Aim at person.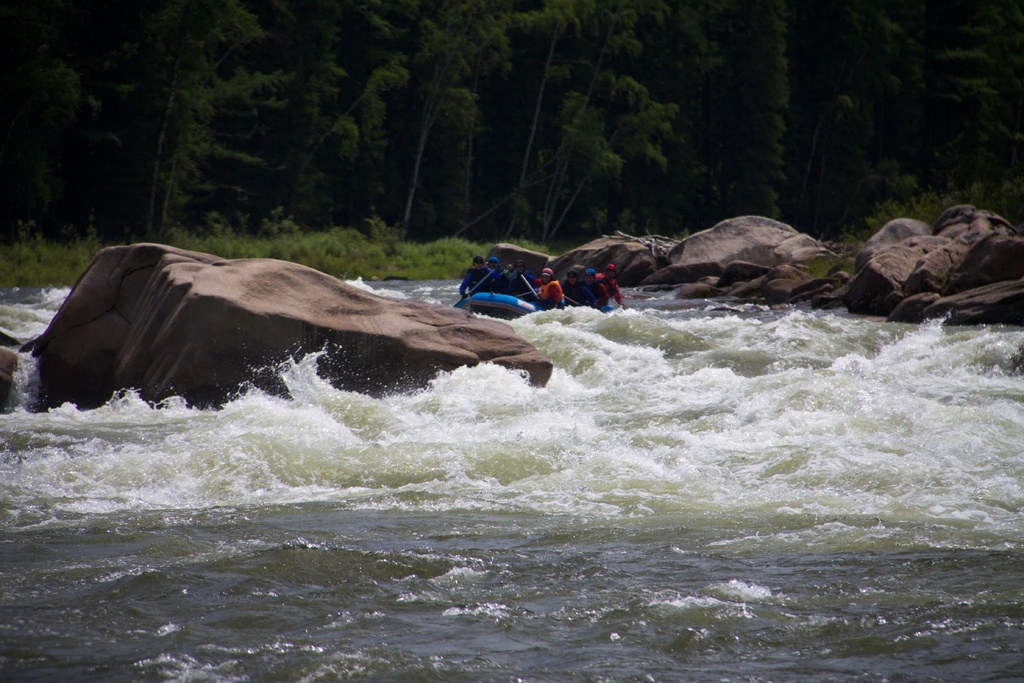
Aimed at x1=488 y1=258 x2=497 y2=280.
